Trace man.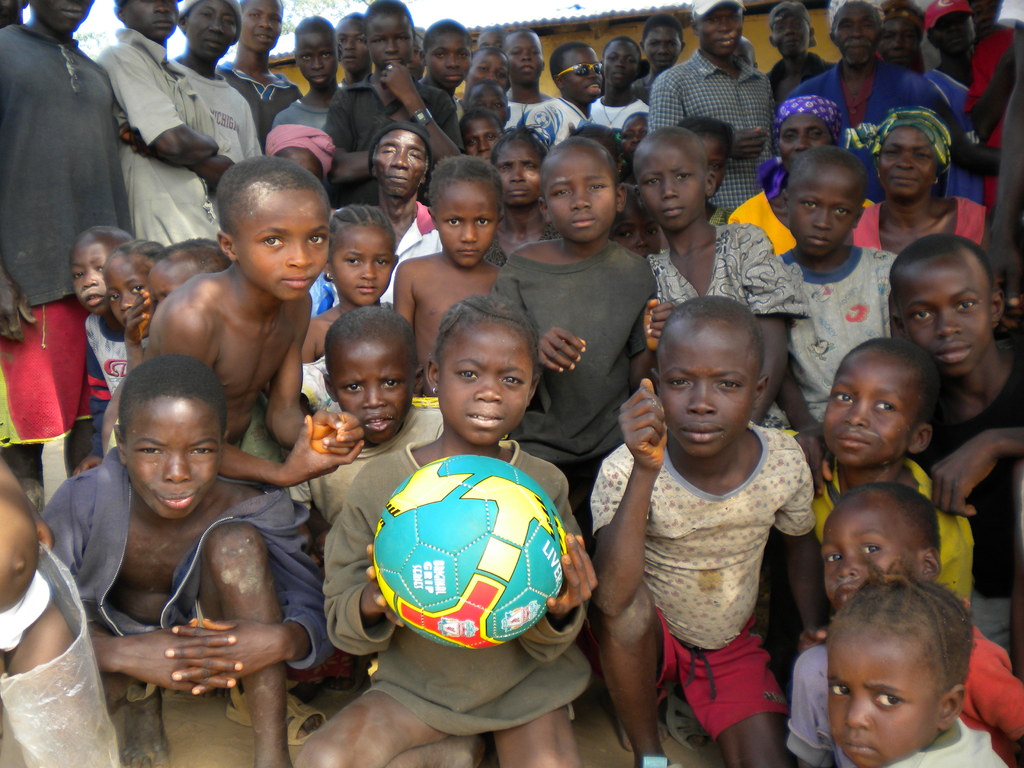
Traced to bbox=[638, 17, 684, 92].
